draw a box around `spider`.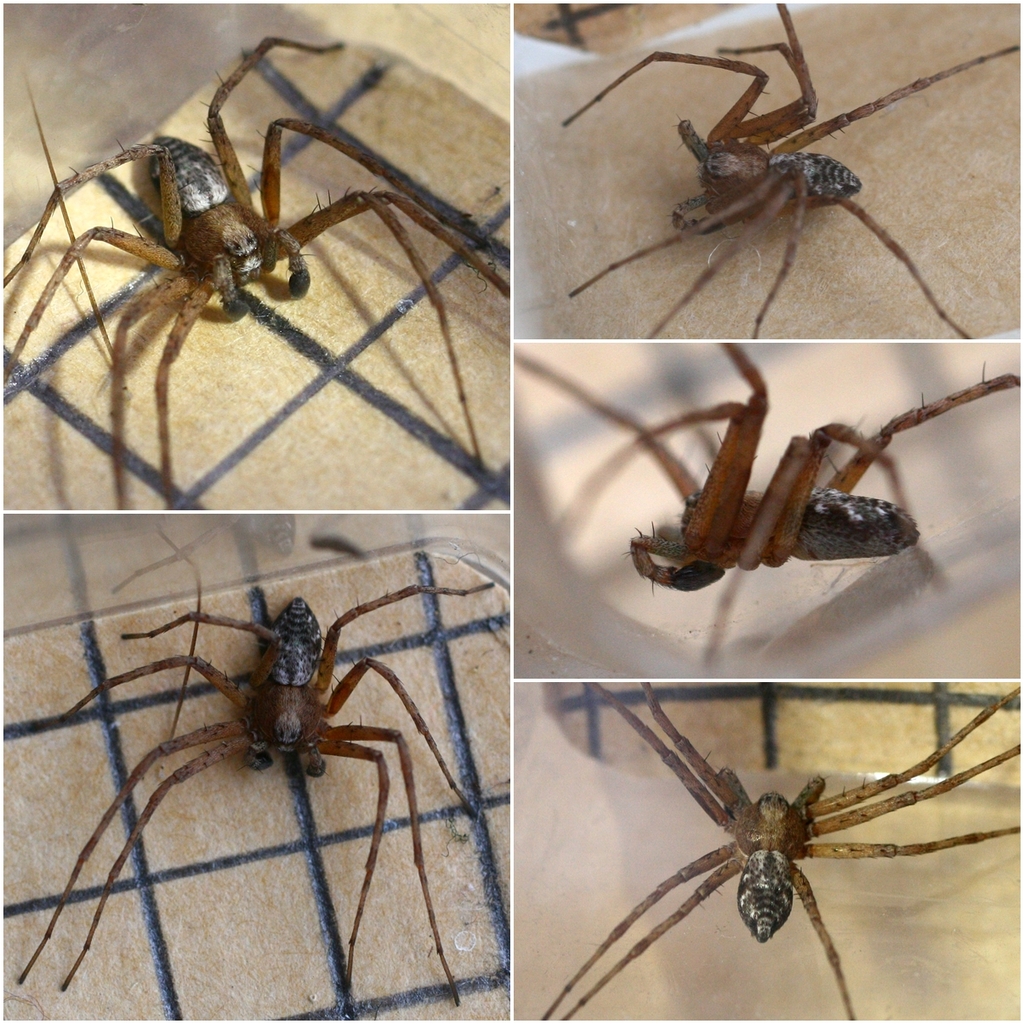
bbox=[14, 577, 501, 1019].
